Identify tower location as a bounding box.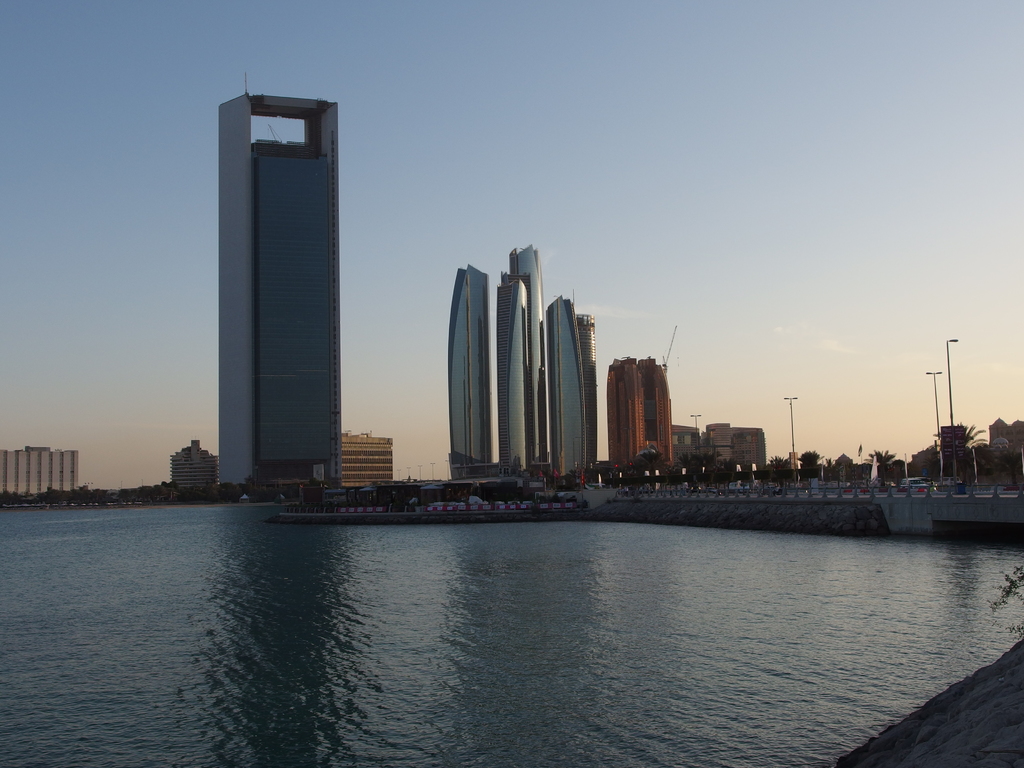
detection(451, 265, 493, 477).
